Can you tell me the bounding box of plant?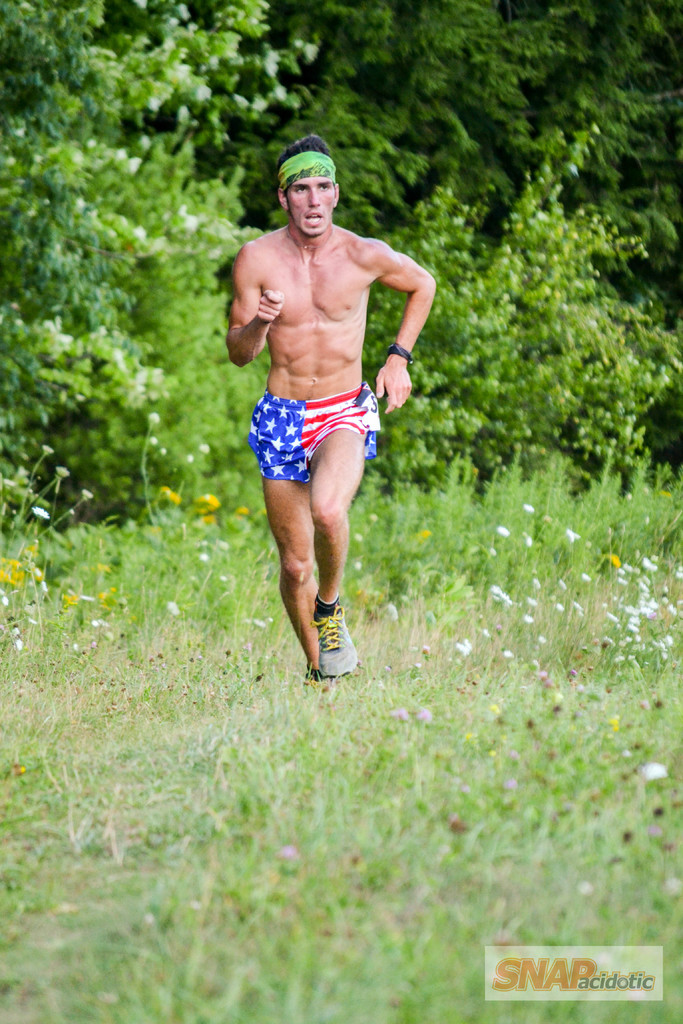
x1=351, y1=121, x2=682, y2=490.
